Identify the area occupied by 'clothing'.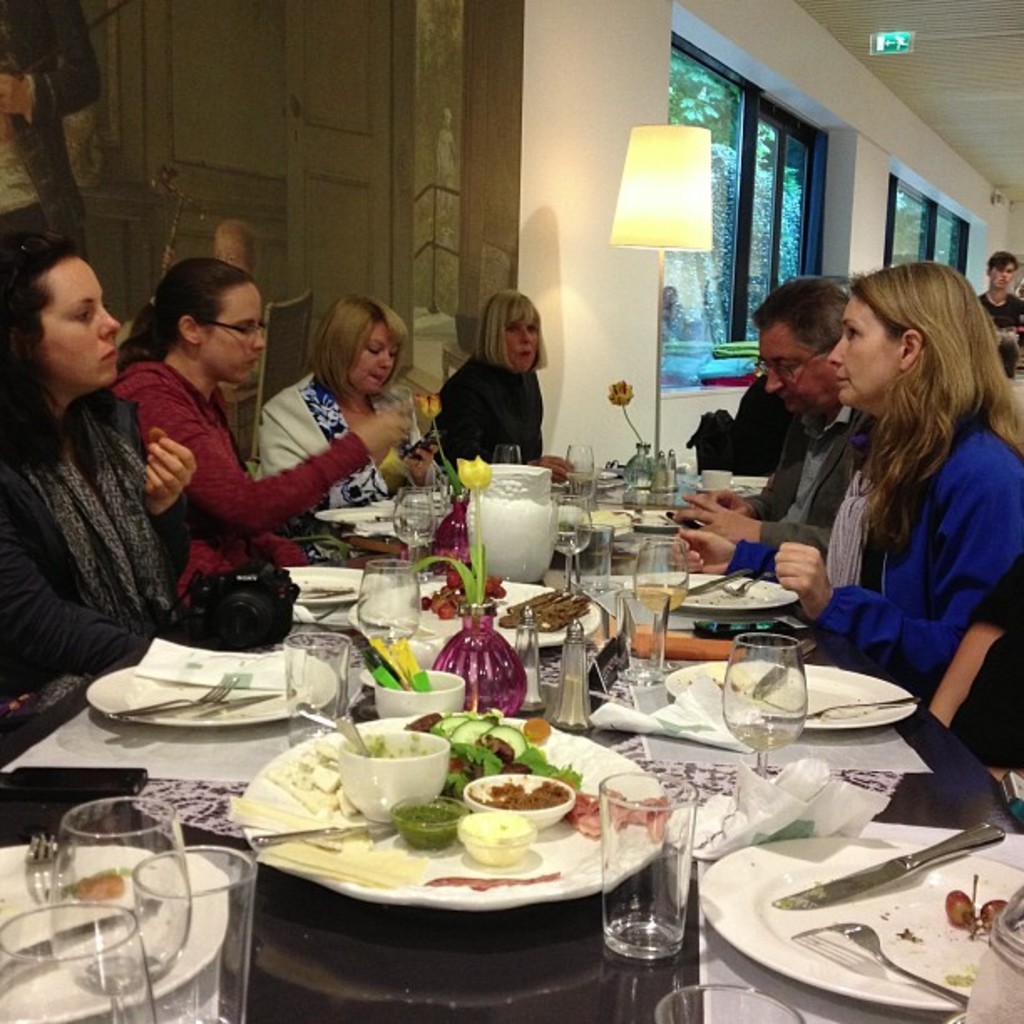
Area: Rect(259, 368, 440, 522).
